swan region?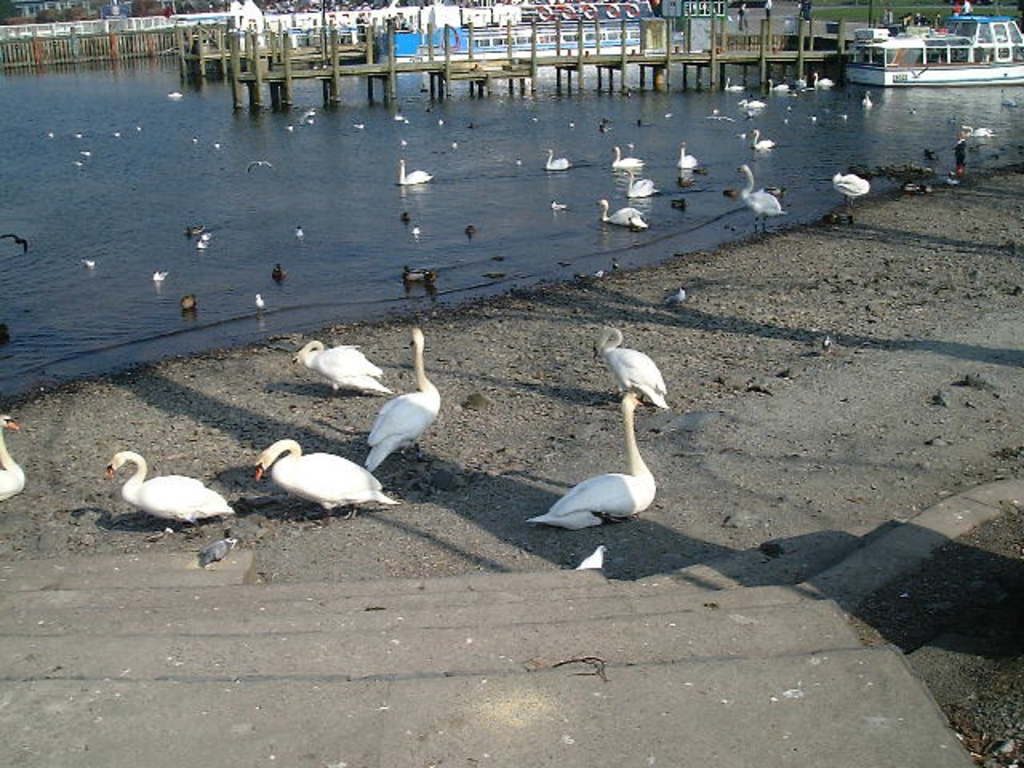
<bbox>101, 445, 243, 522</bbox>
